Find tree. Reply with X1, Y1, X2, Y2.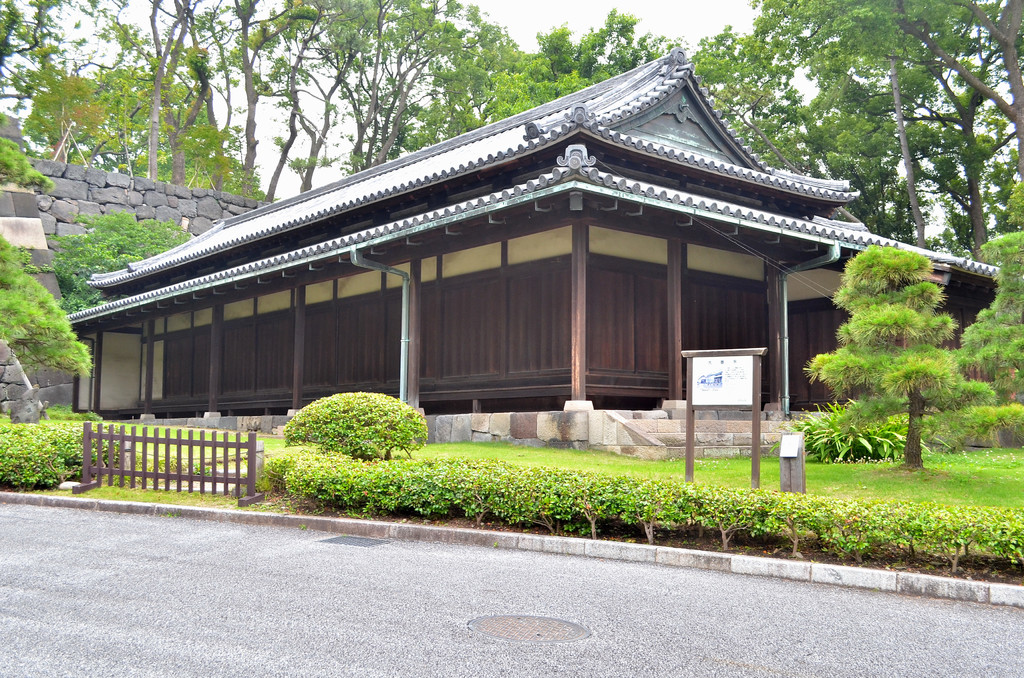
804, 249, 991, 467.
